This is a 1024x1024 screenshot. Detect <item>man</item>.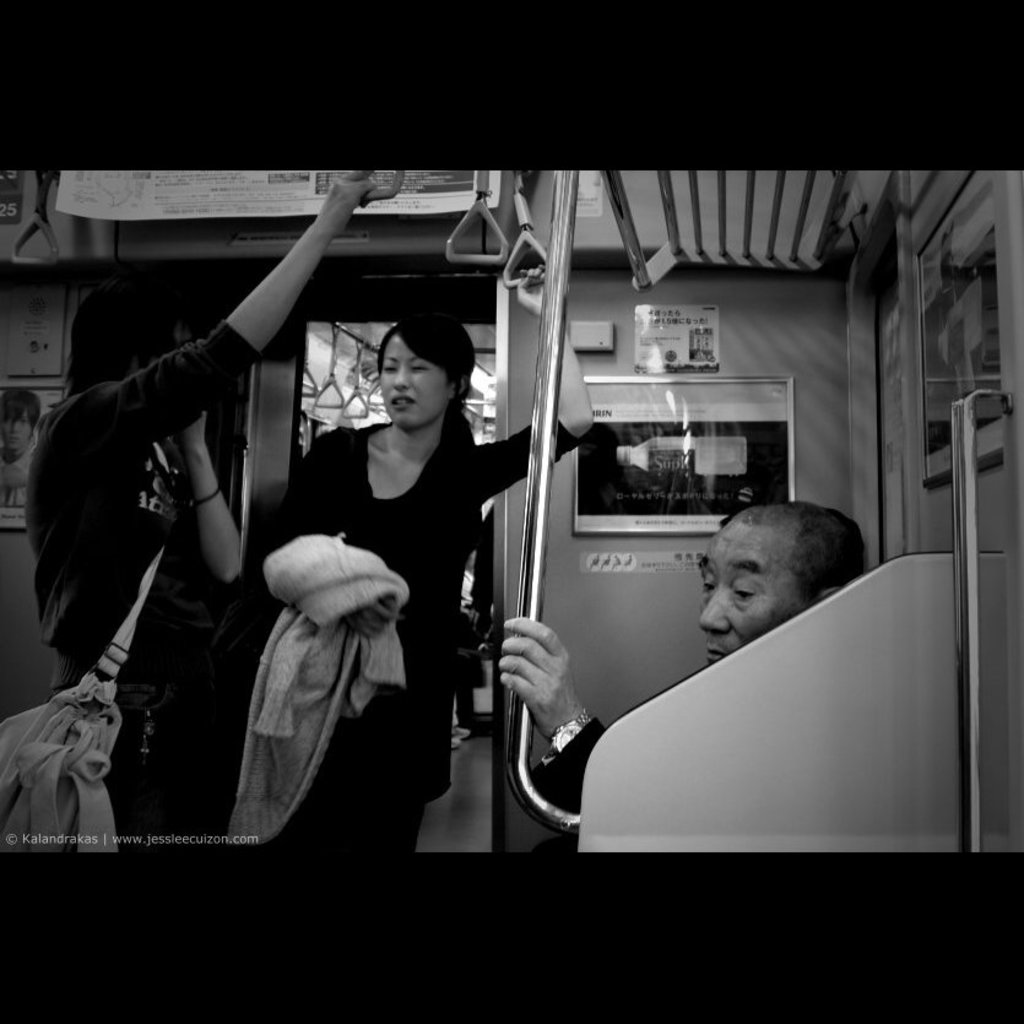
region(491, 498, 866, 860).
